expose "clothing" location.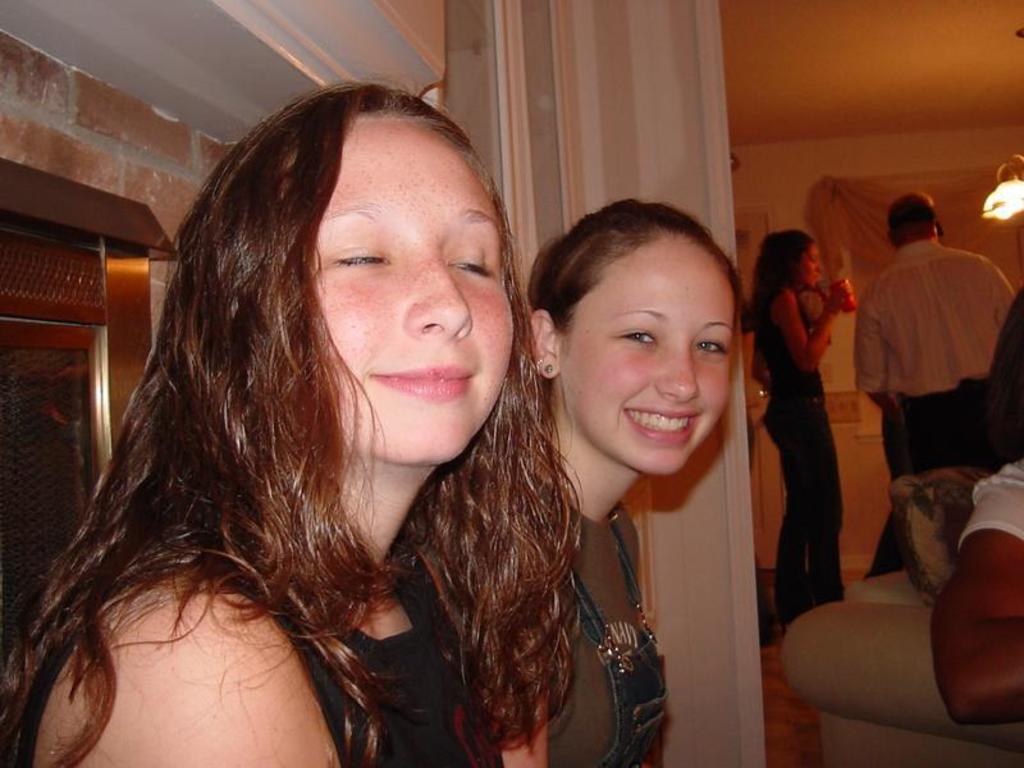
Exposed at <box>5,530,507,767</box>.
